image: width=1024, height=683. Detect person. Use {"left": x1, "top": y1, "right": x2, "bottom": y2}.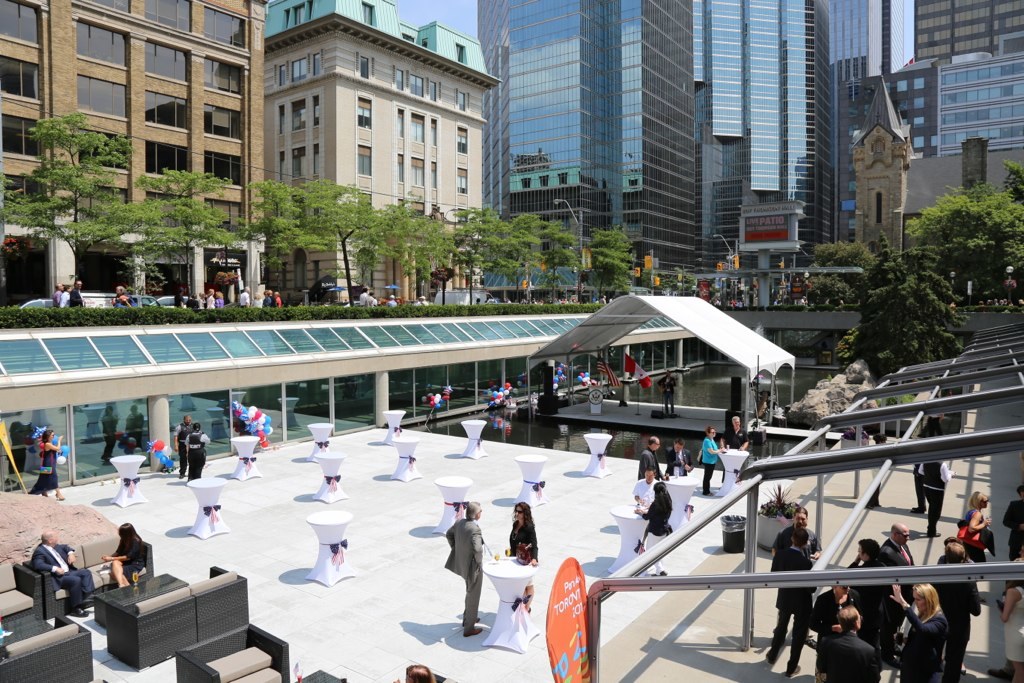
{"left": 660, "top": 366, "right": 677, "bottom": 417}.
